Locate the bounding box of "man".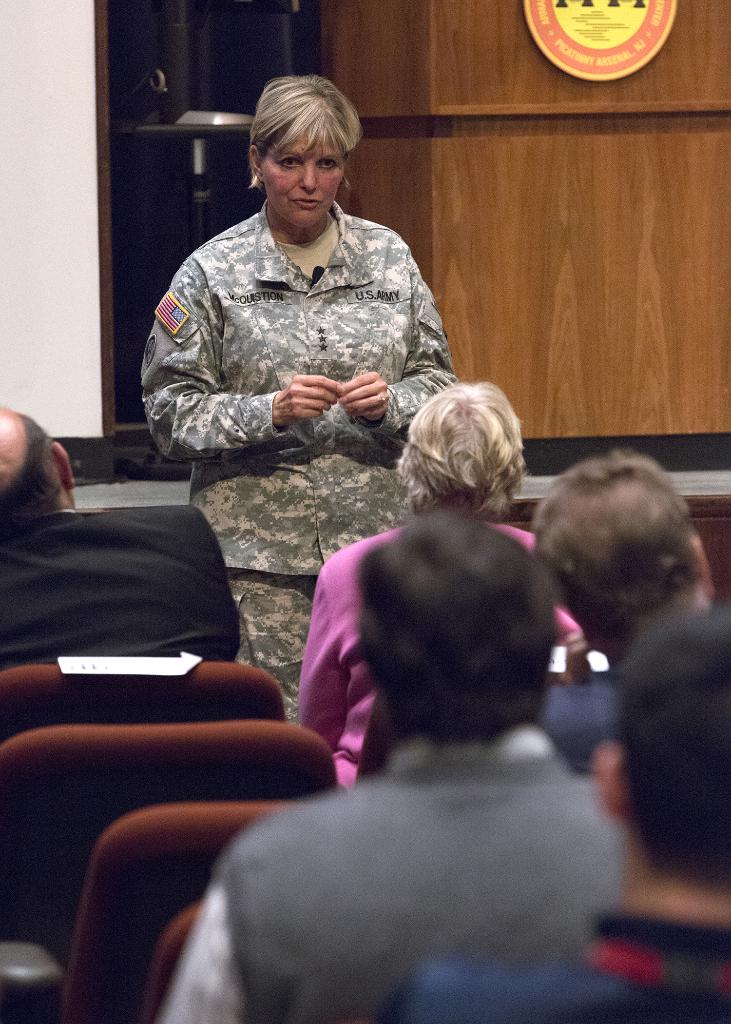
Bounding box: box=[153, 507, 629, 1023].
